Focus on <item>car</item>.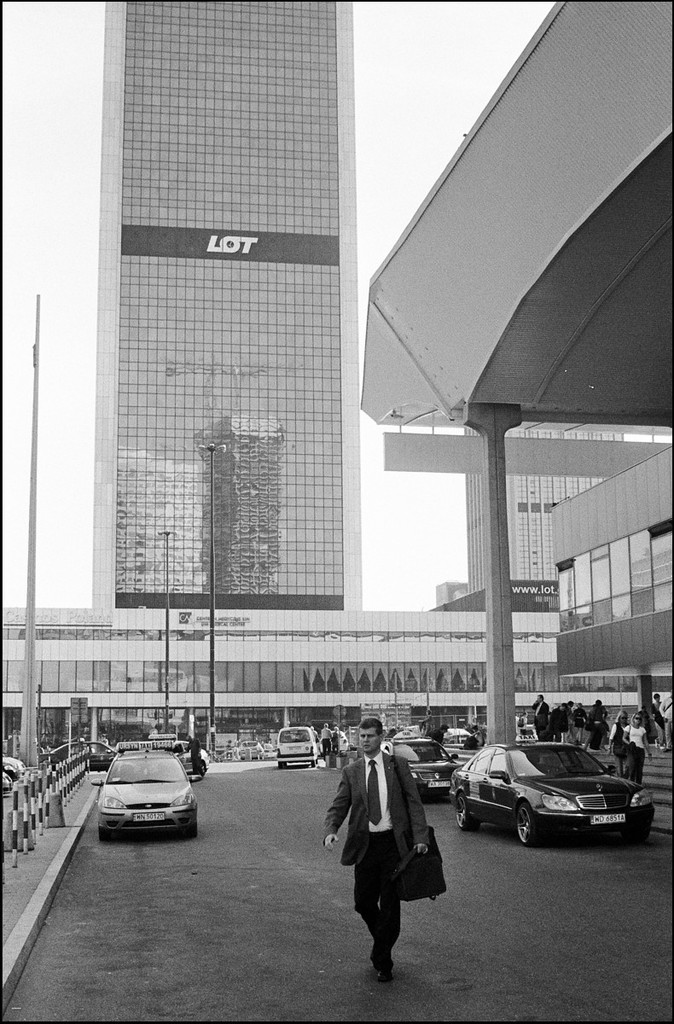
Focused at l=443, t=742, r=664, b=852.
